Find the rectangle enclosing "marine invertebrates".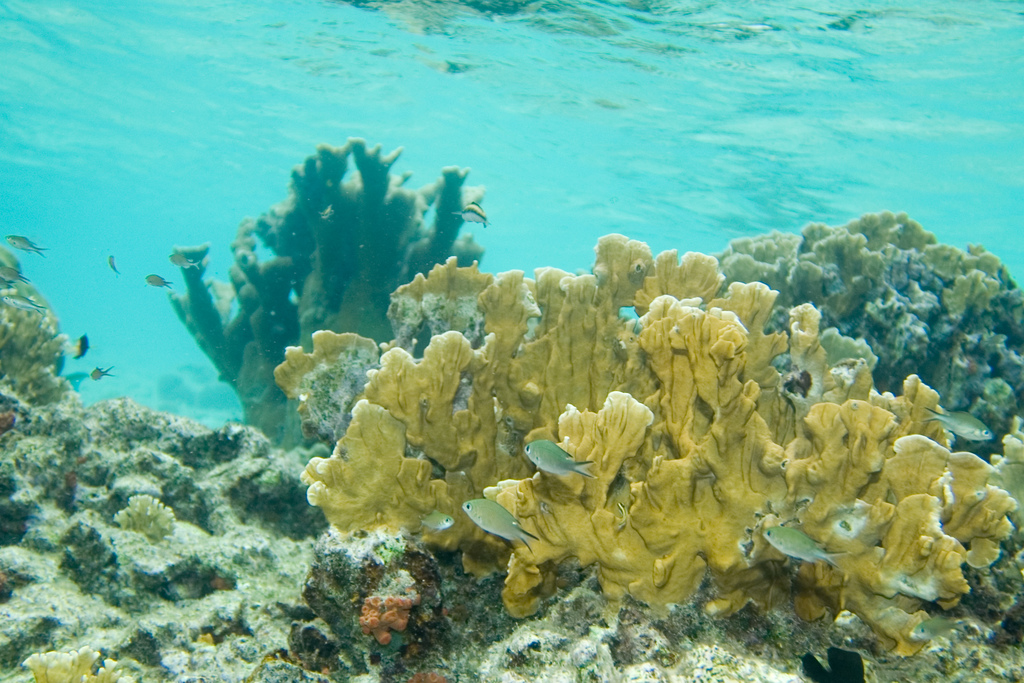
(left=138, top=104, right=510, bottom=457).
